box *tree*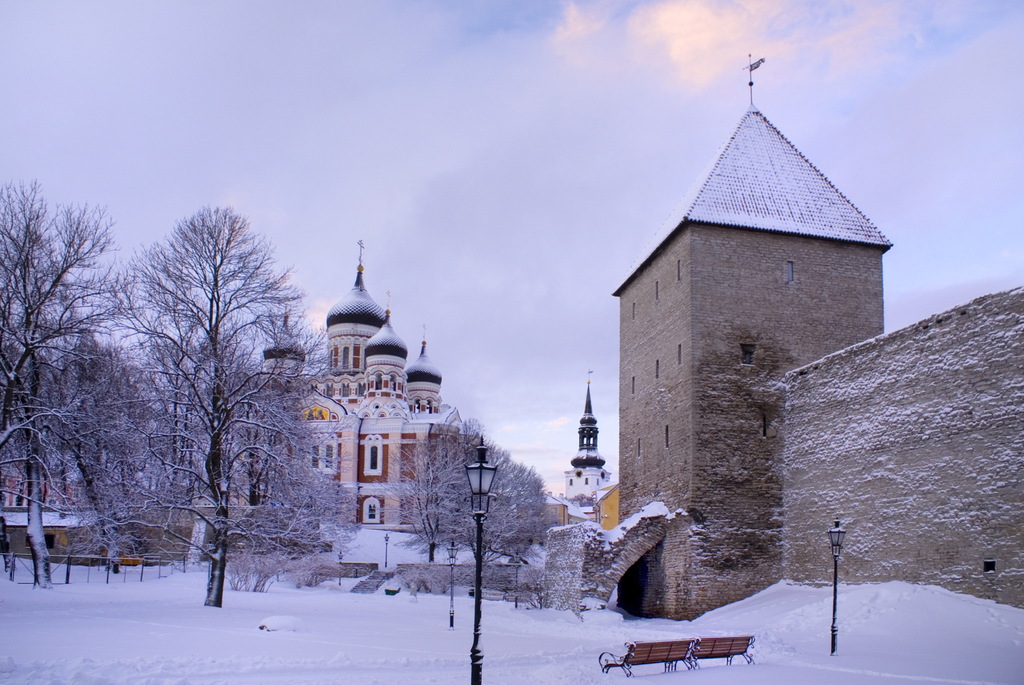
<box>0,178,117,601</box>
